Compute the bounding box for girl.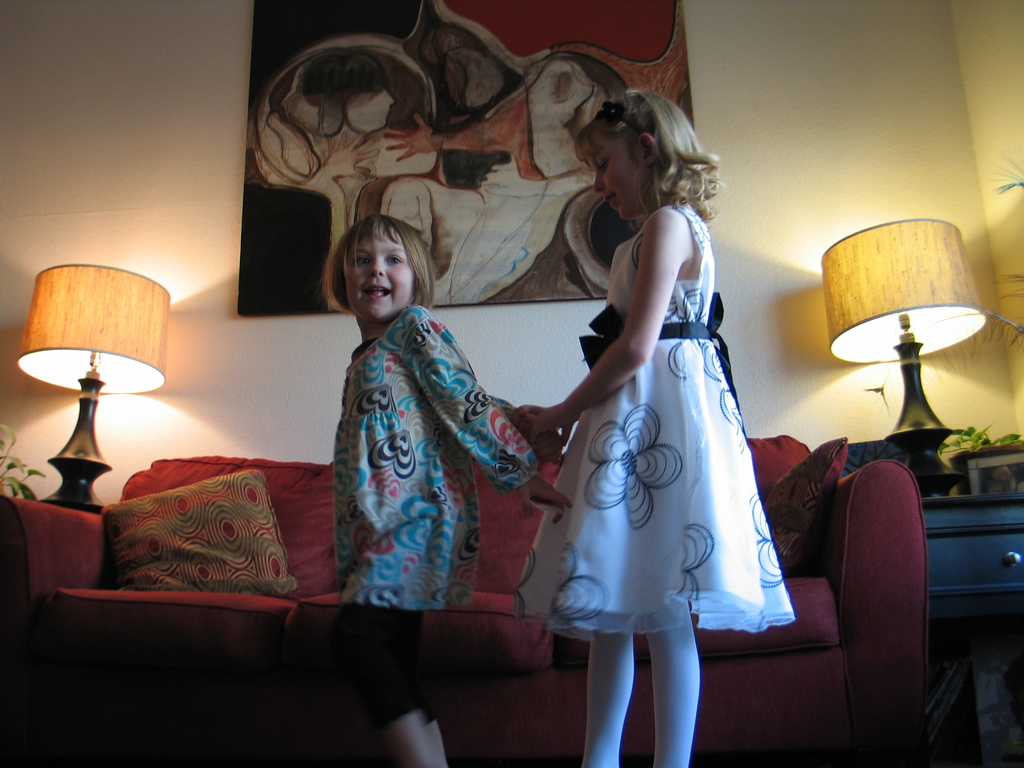
box(327, 212, 572, 767).
